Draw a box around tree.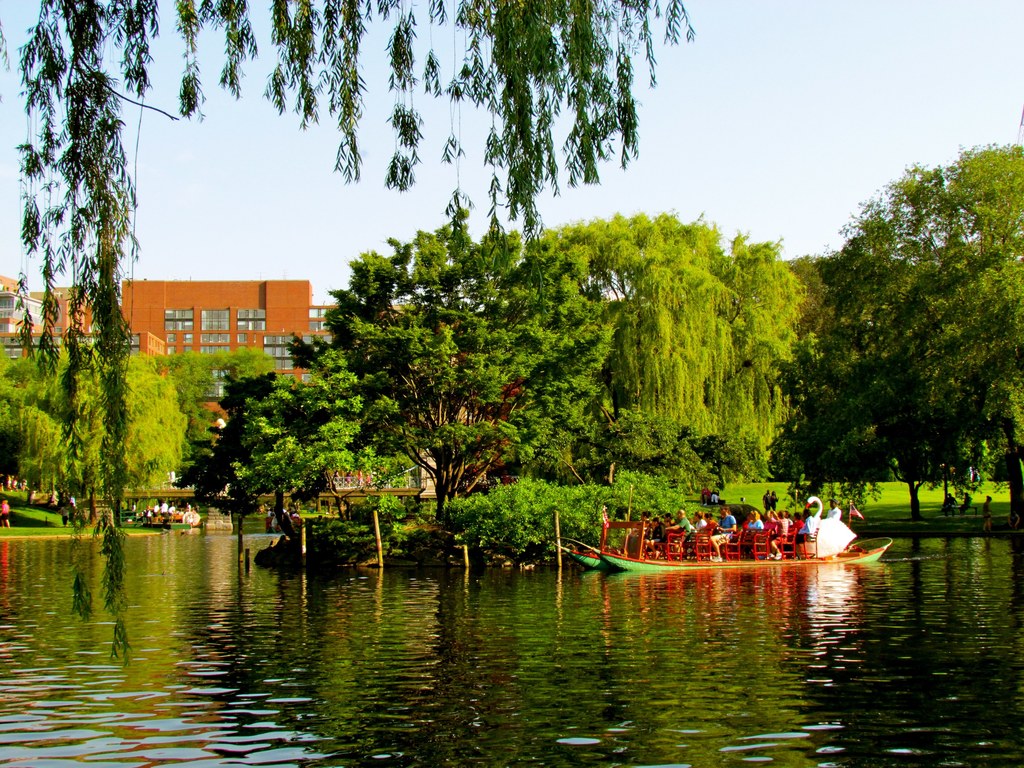
(765,164,1020,517).
